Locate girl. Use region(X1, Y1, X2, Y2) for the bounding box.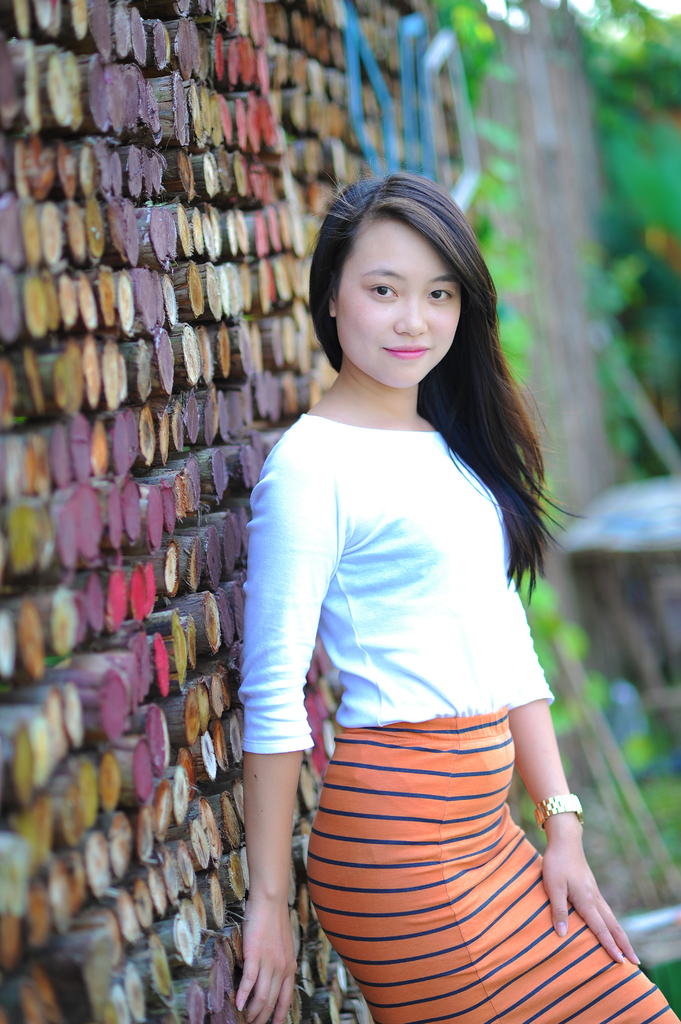
region(231, 169, 680, 1023).
